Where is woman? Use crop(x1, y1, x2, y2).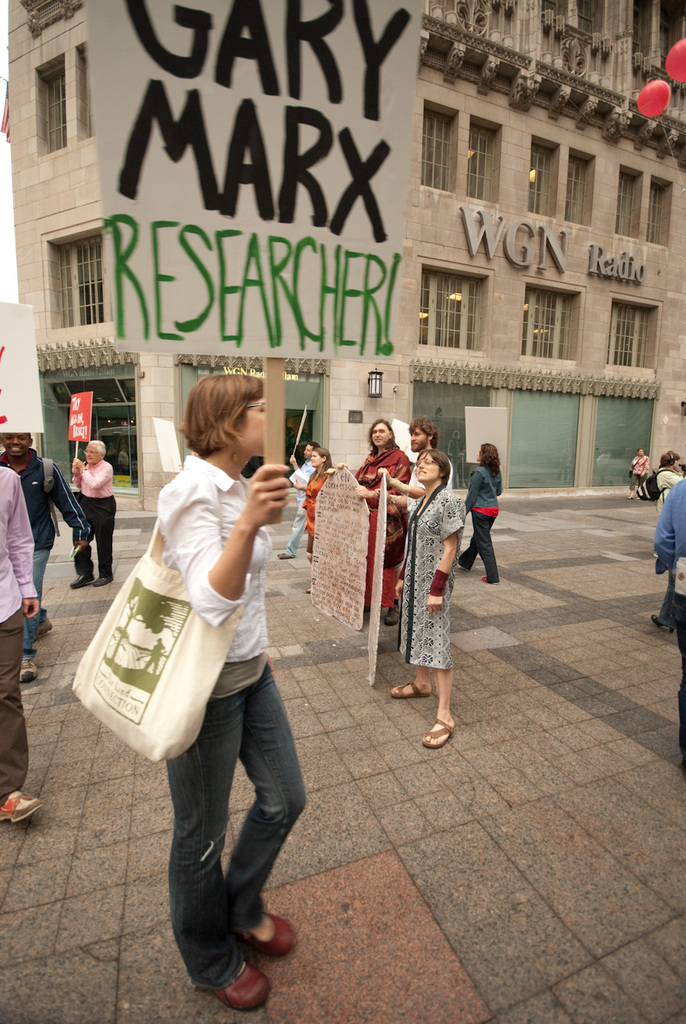
crop(297, 444, 337, 596).
